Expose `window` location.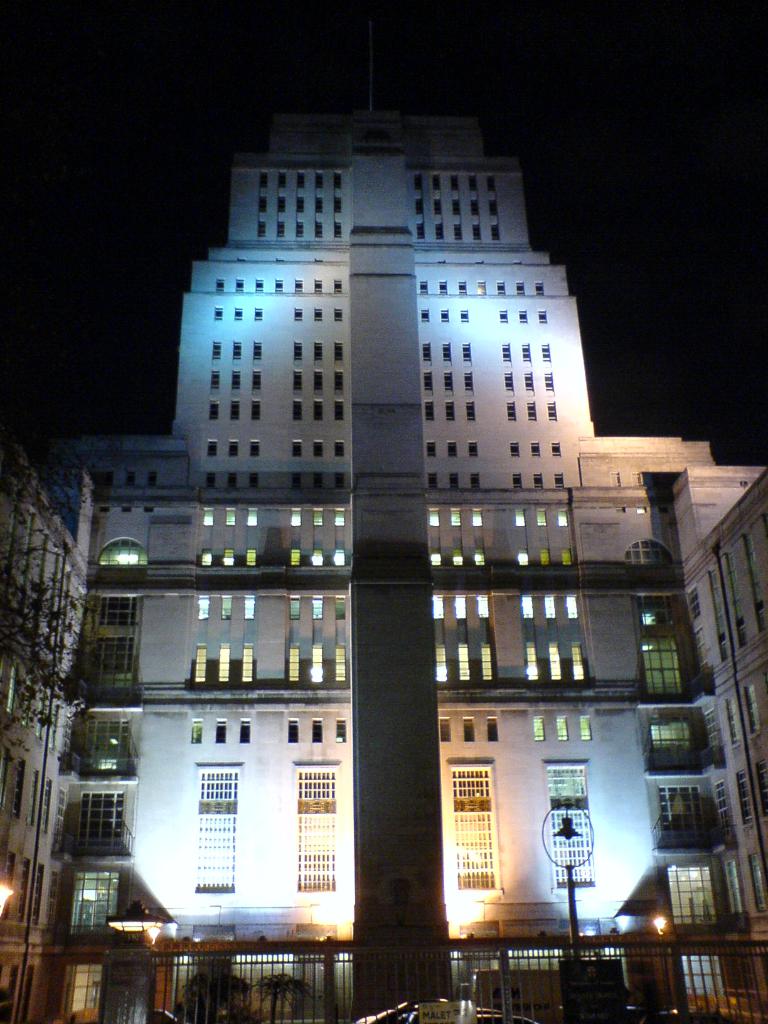
Exposed at crop(573, 641, 589, 680).
